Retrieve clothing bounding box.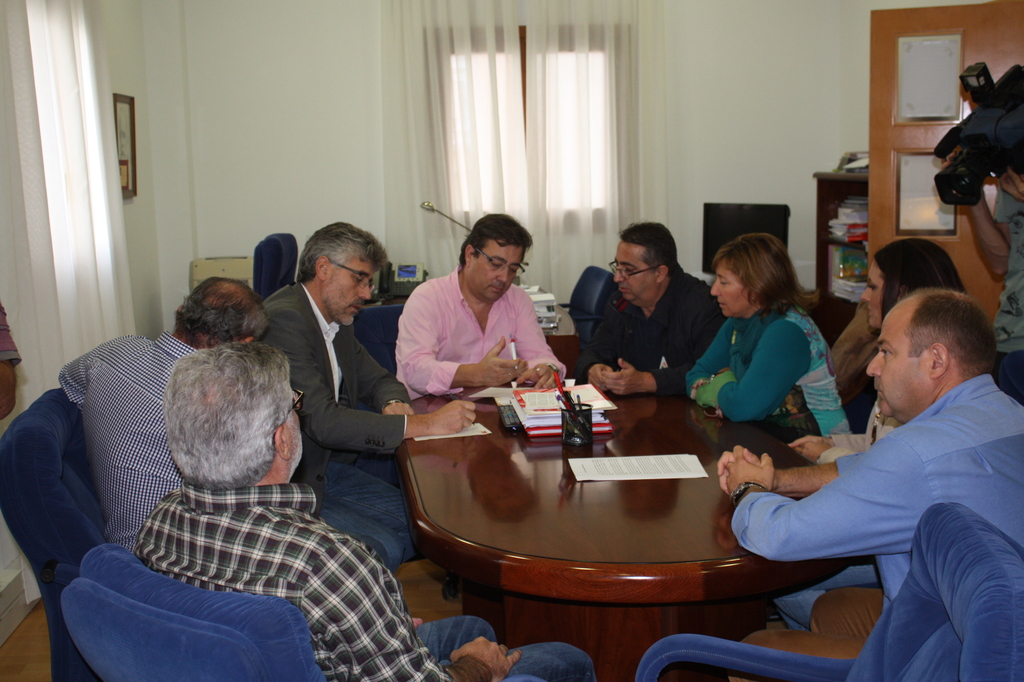
Bounding box: 137 480 611 681.
